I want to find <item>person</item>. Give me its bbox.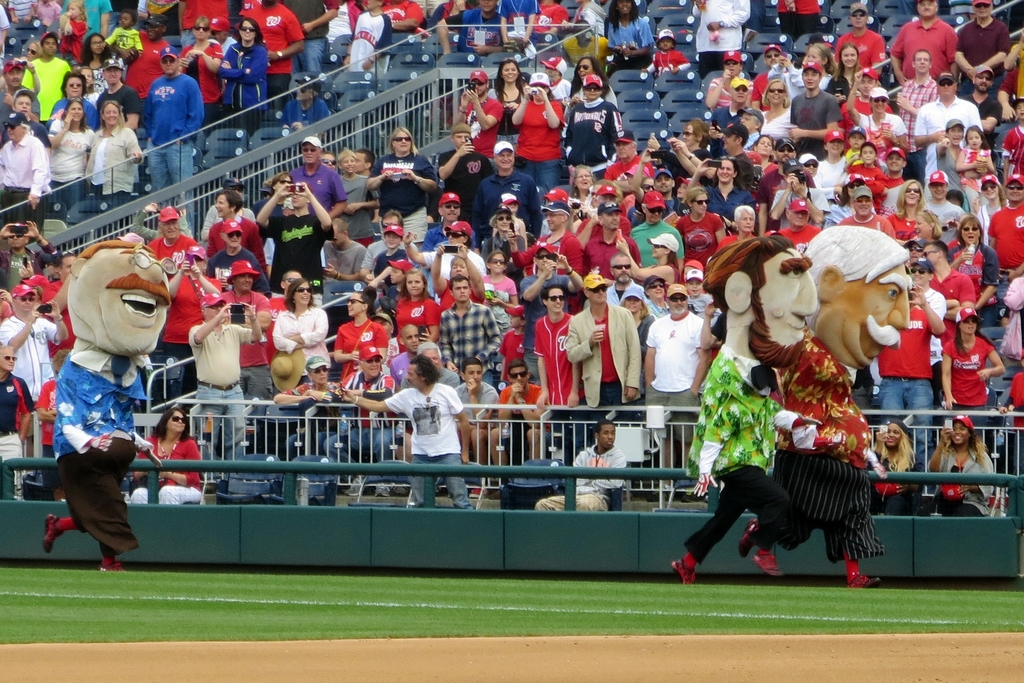
detection(137, 45, 206, 214).
